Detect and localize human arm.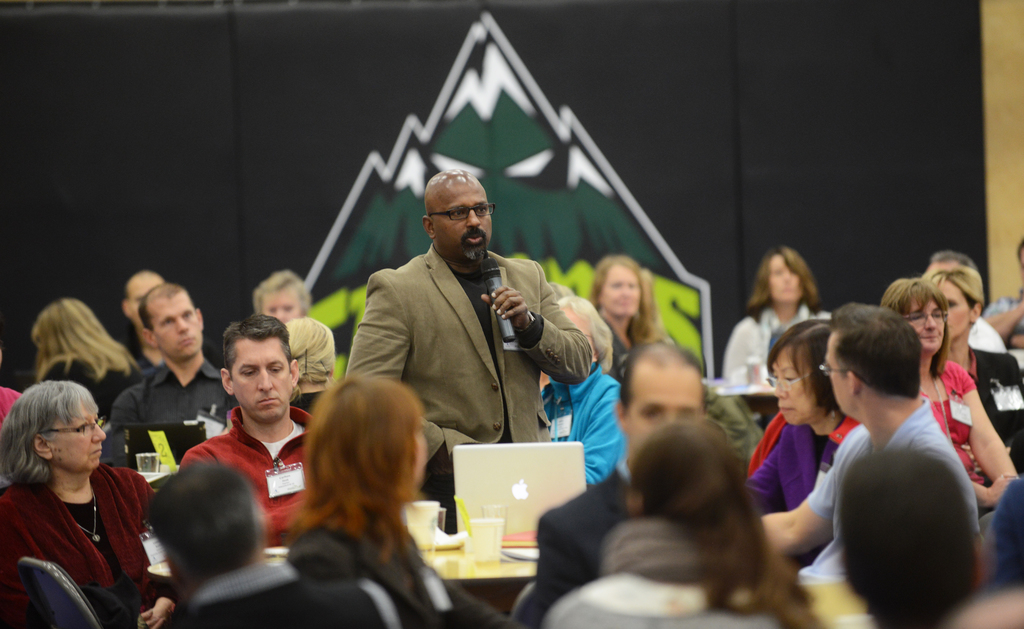
Localized at (742,449,785,514).
